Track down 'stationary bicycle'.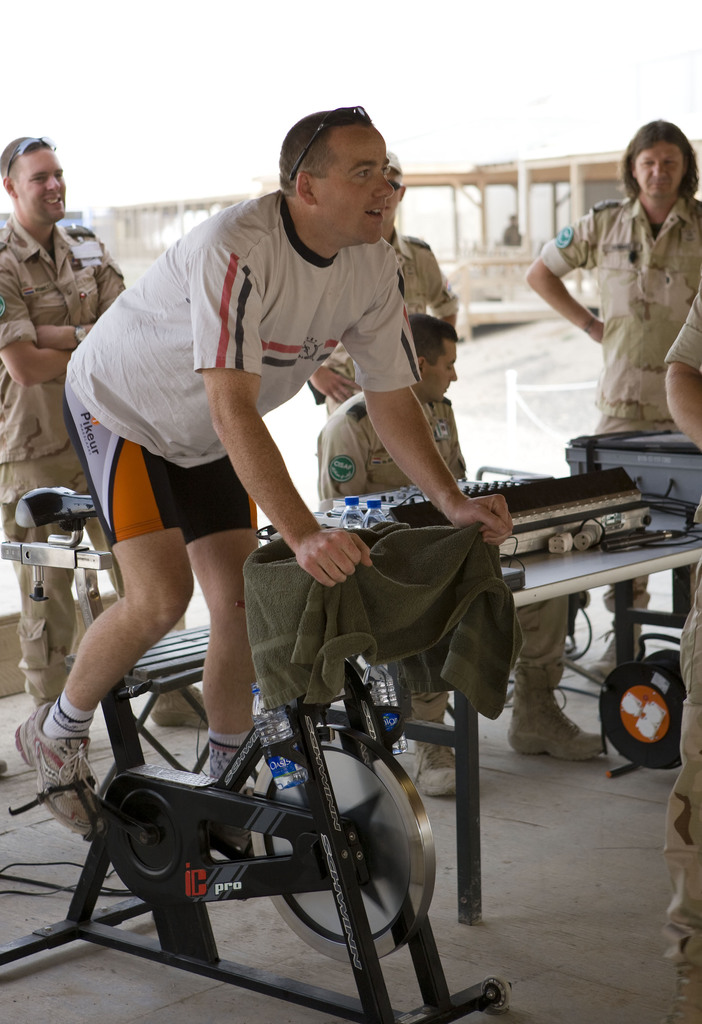
Tracked to 0, 446, 552, 1023.
